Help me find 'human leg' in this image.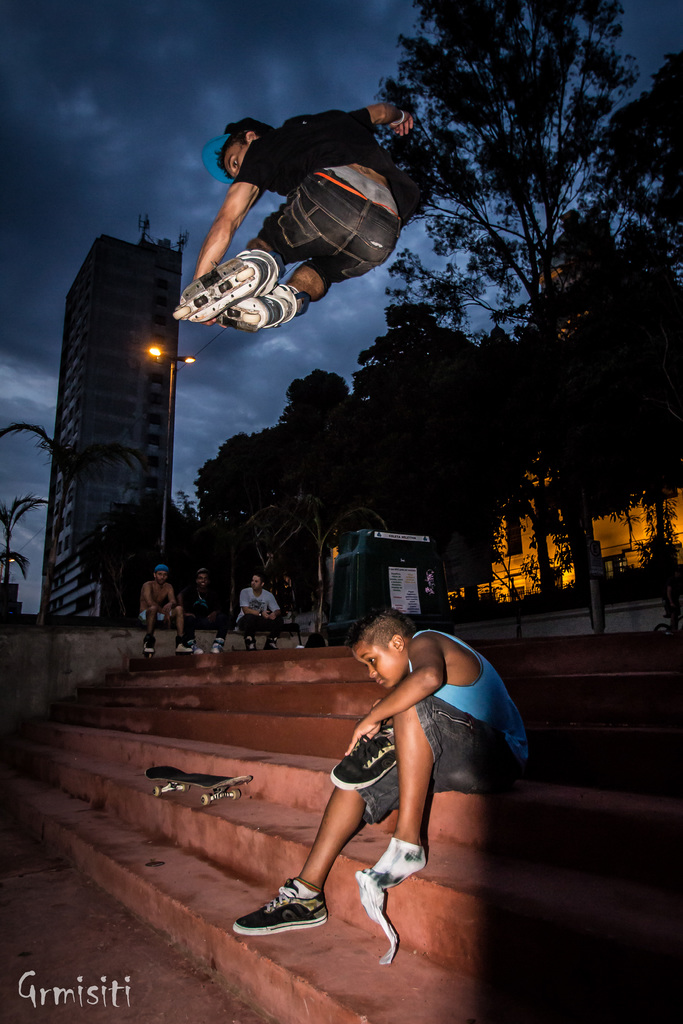
Found it: 176, 157, 365, 316.
